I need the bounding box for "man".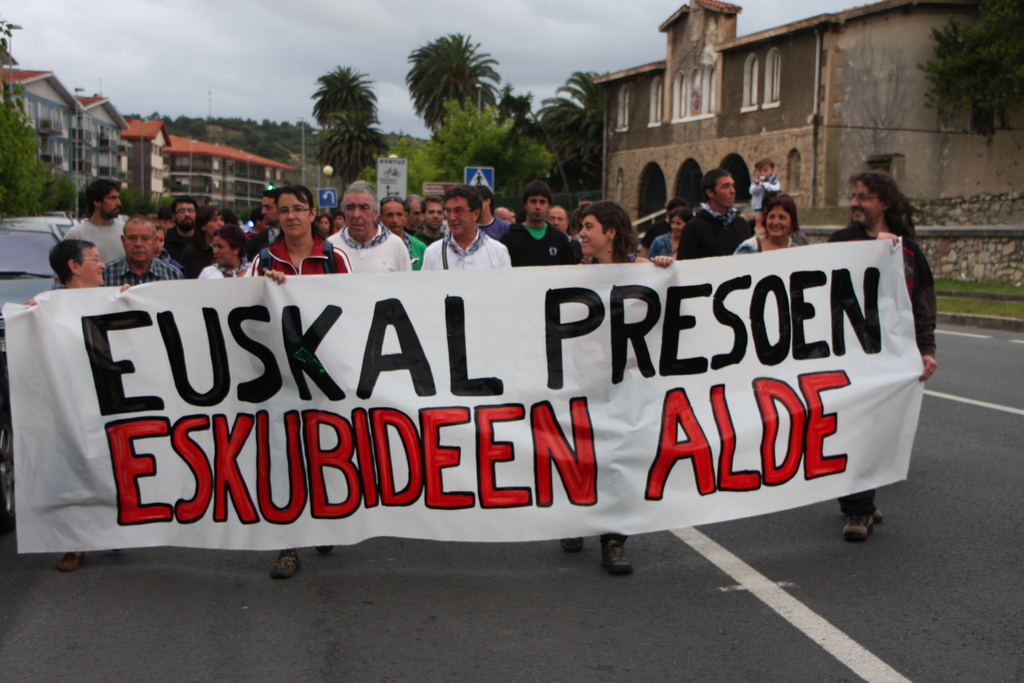
Here it is: [57,238,108,283].
